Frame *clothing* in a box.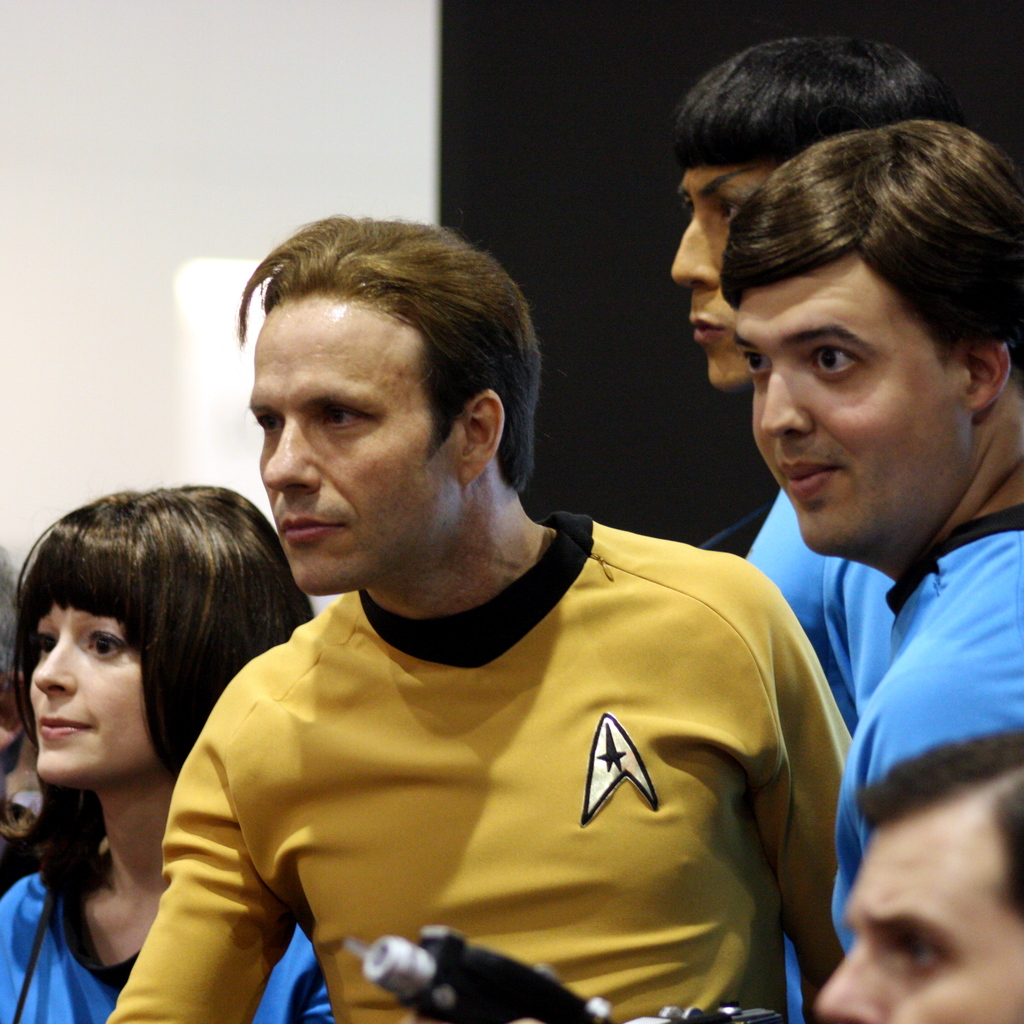
(left=0, top=876, right=132, bottom=1023).
